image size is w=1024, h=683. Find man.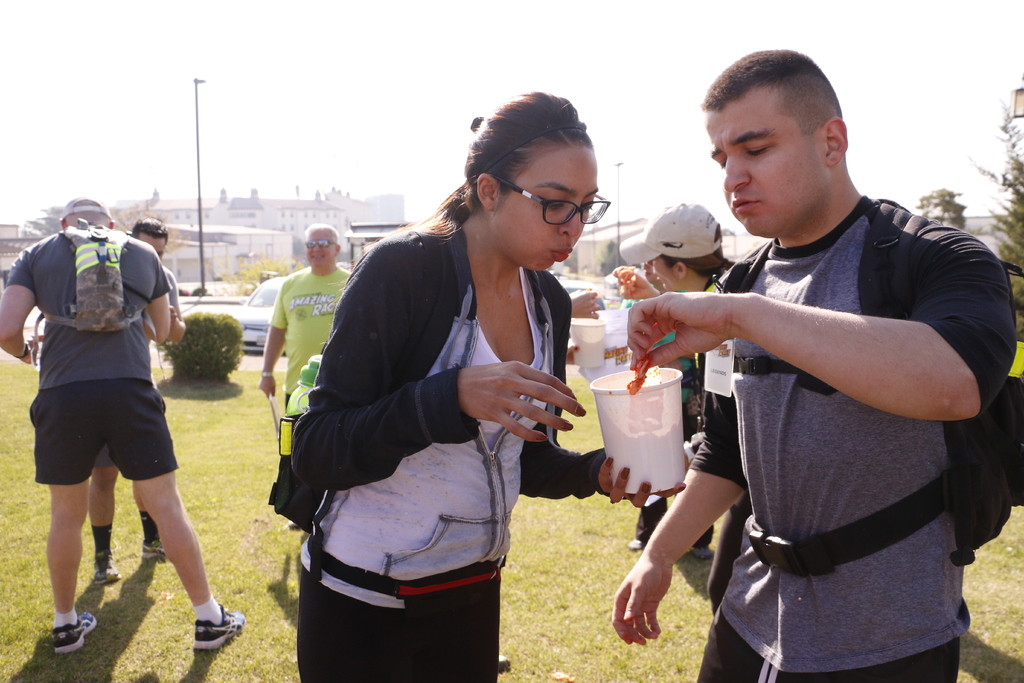
locate(84, 210, 186, 582).
